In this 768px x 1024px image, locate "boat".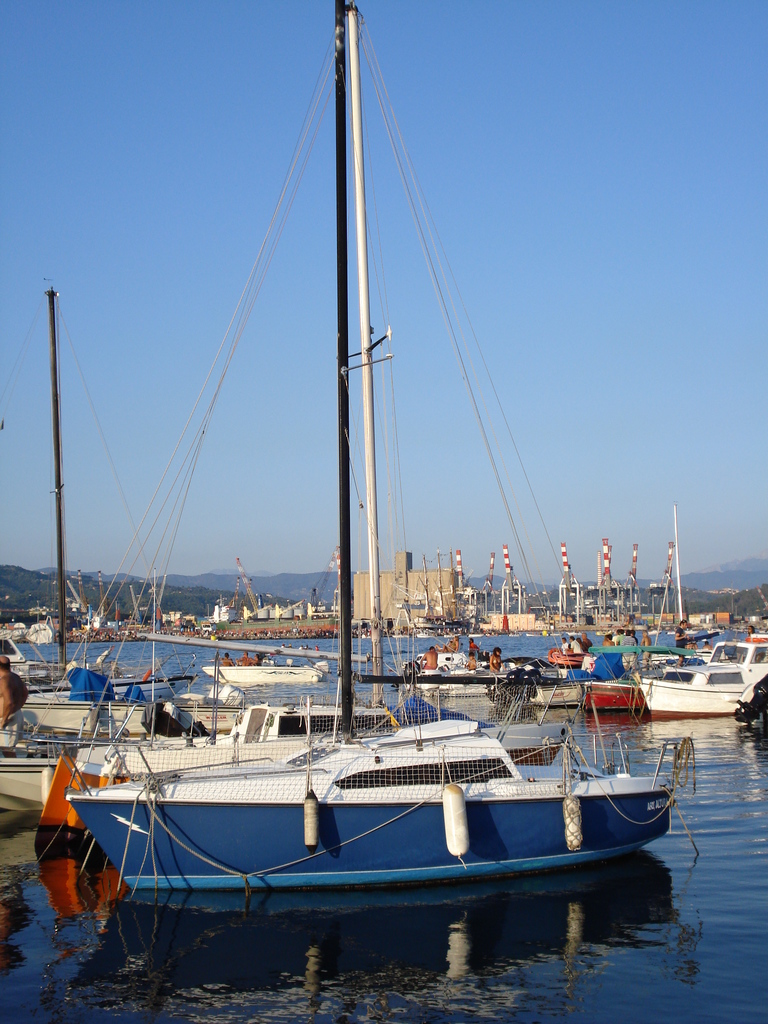
Bounding box: box=[12, 698, 321, 714].
